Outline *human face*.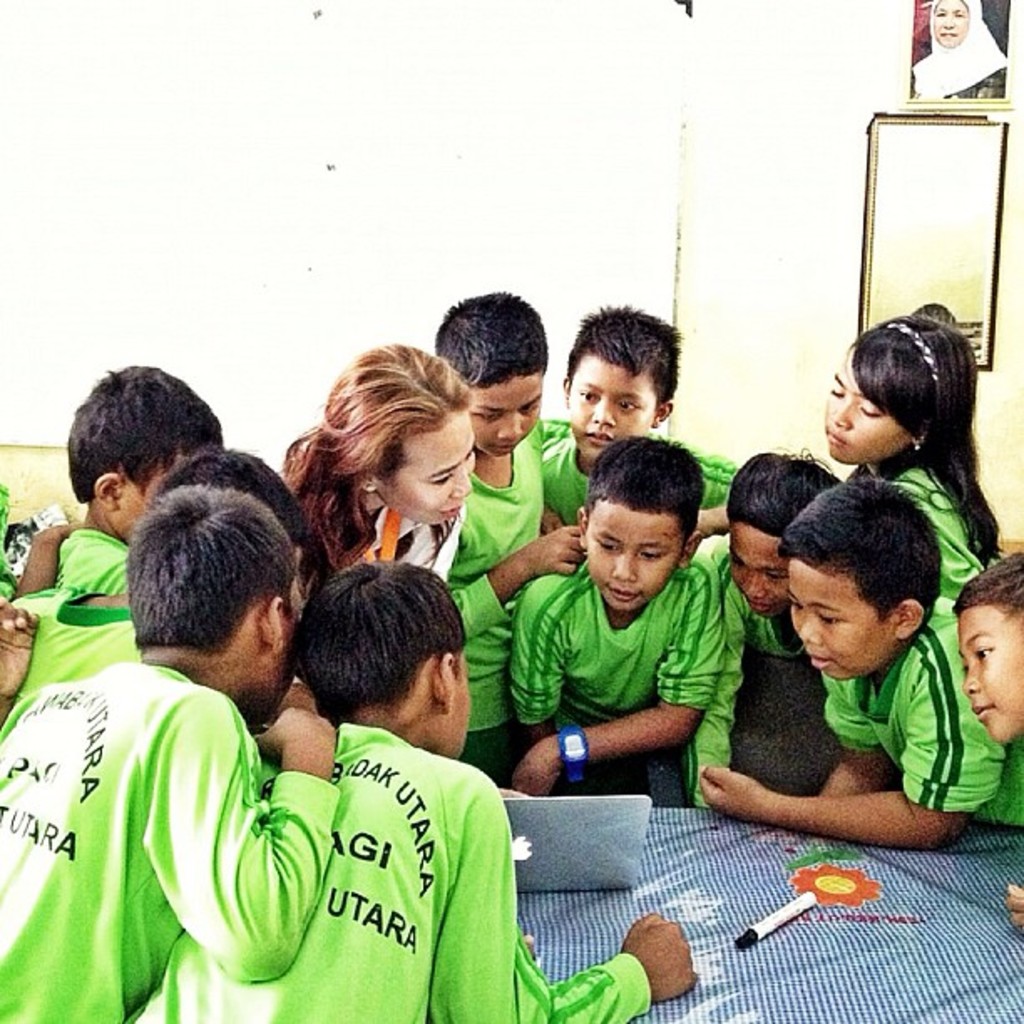
Outline: rect(569, 361, 653, 460).
